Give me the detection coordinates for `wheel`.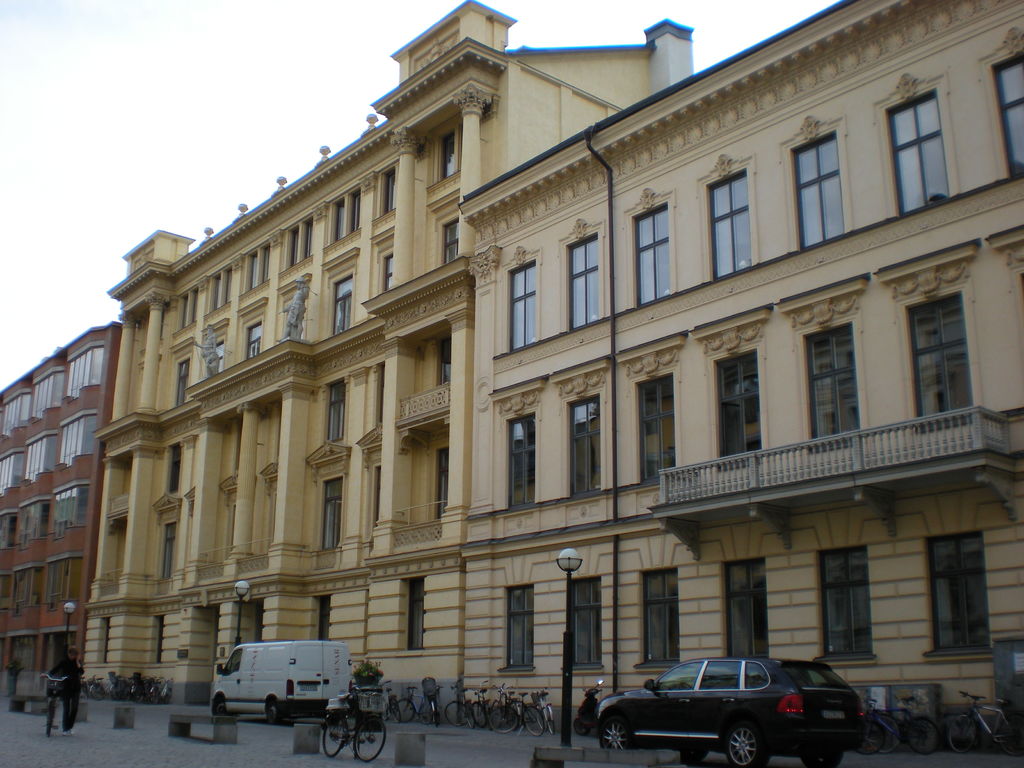
box=[948, 719, 976, 753].
